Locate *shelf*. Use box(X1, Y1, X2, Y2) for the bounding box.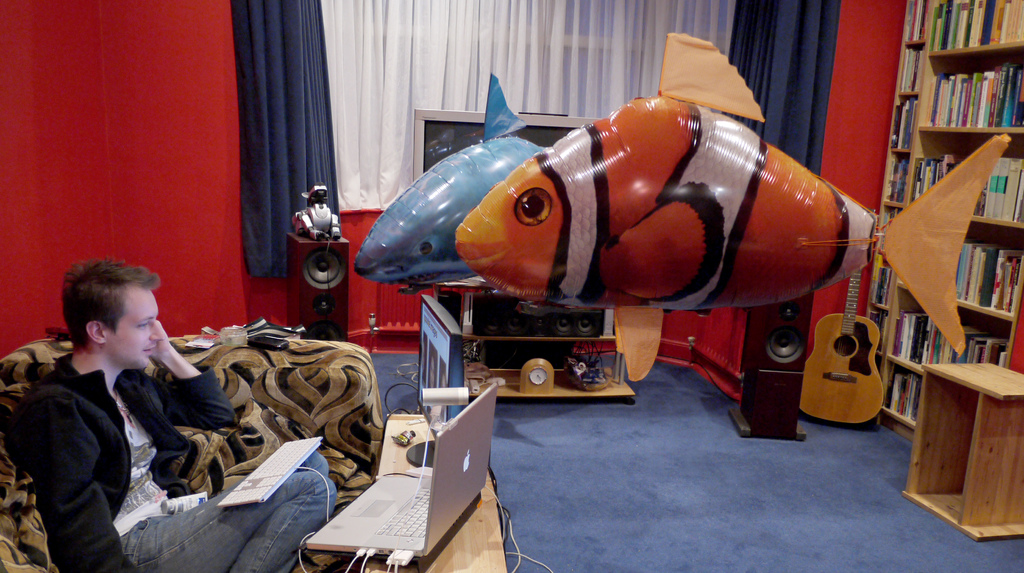
box(896, 231, 1023, 317).
